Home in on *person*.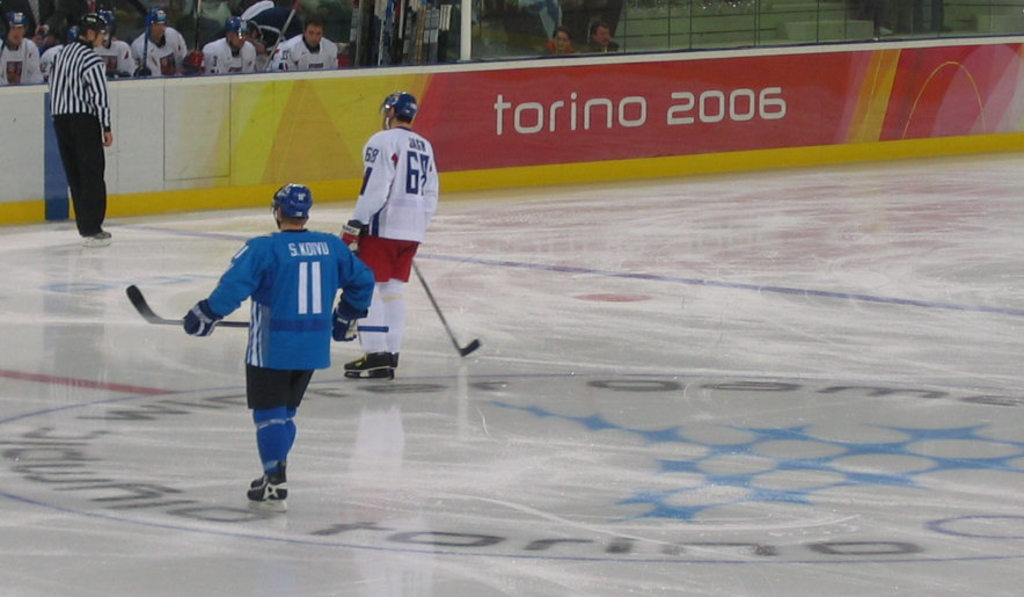
Homed in at <bbox>0, 3, 47, 96</bbox>.
